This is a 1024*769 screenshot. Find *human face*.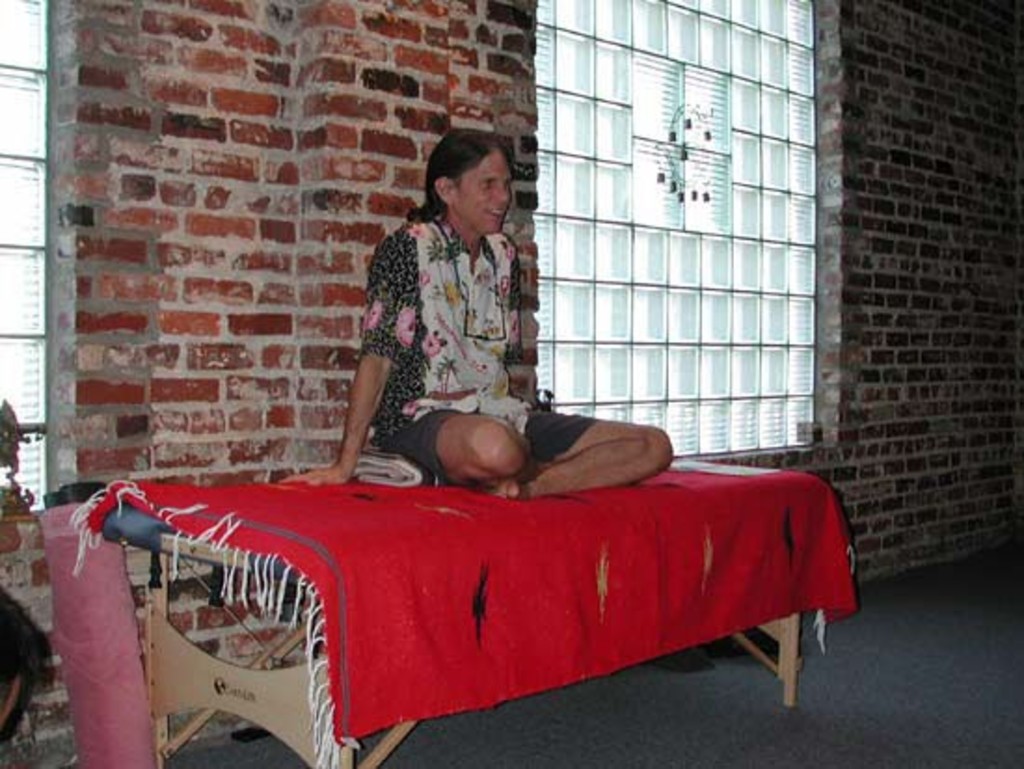
Bounding box: select_region(451, 143, 514, 235).
